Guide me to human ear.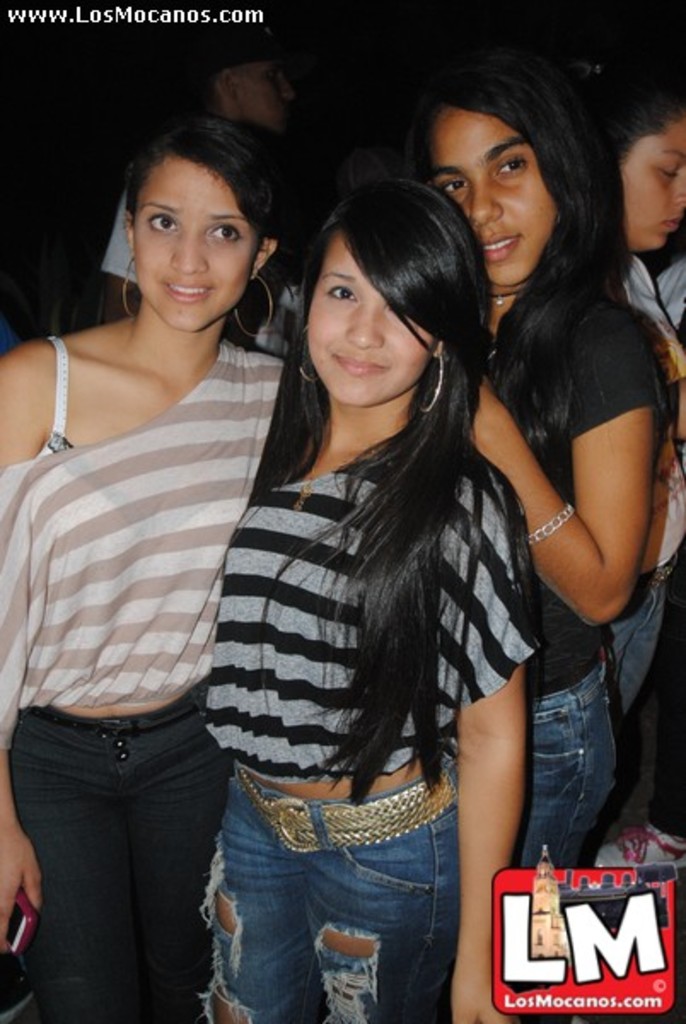
Guidance: <box>259,236,282,276</box>.
